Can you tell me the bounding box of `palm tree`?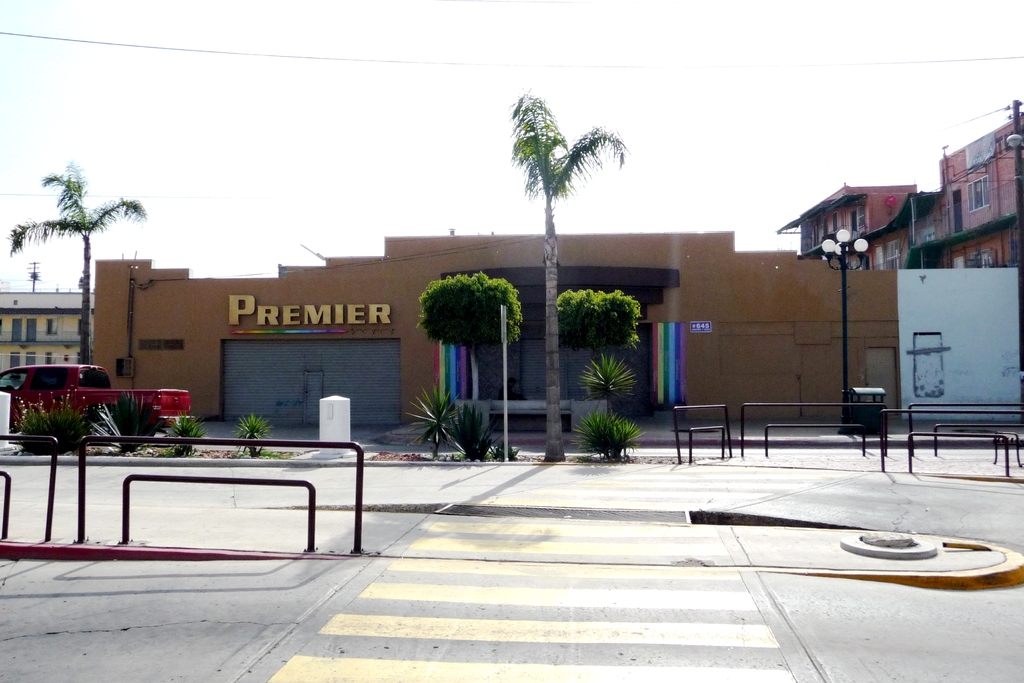
locate(509, 92, 624, 457).
